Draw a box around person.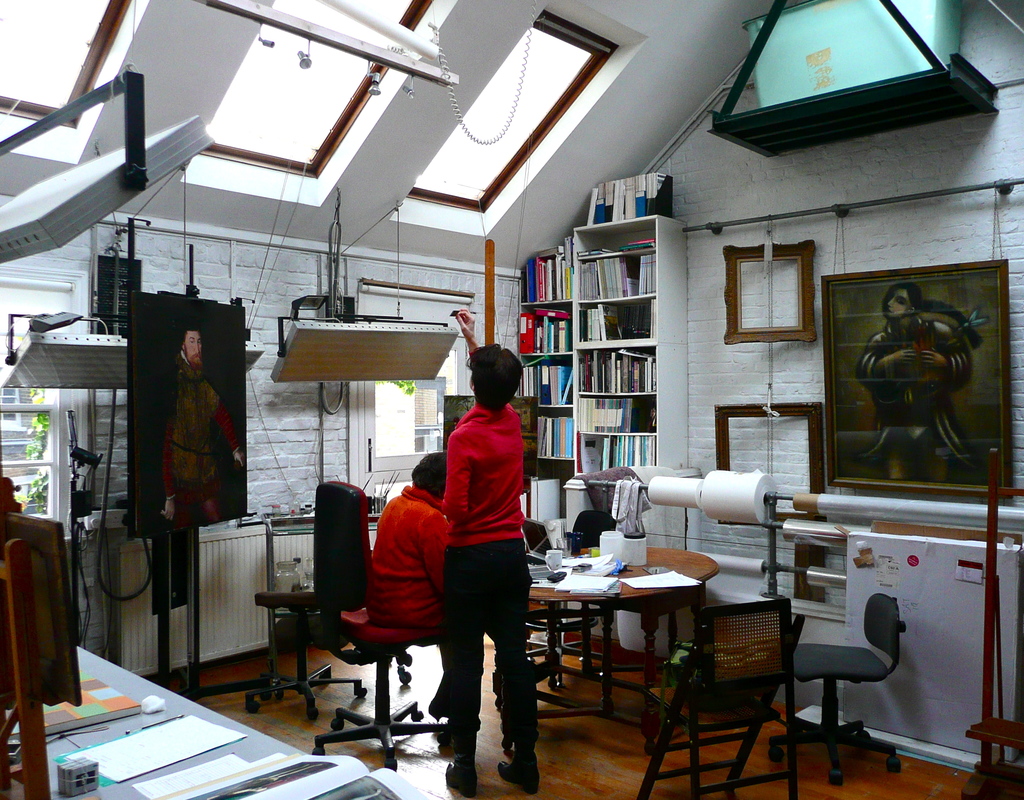
[445, 307, 539, 795].
